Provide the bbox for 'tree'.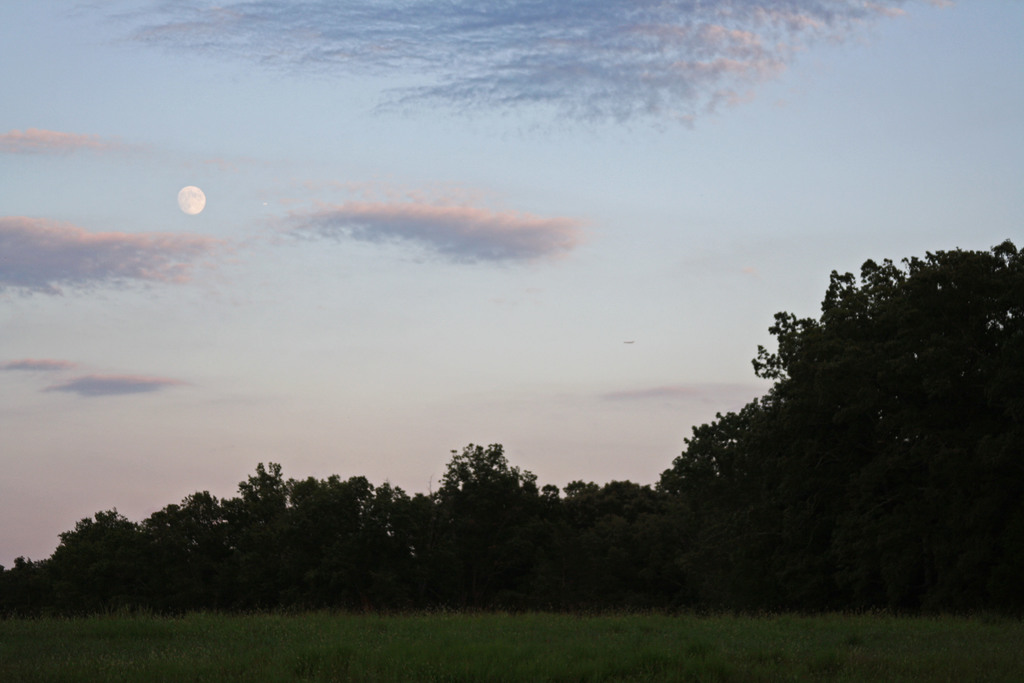
<box>856,379,1023,620</box>.
